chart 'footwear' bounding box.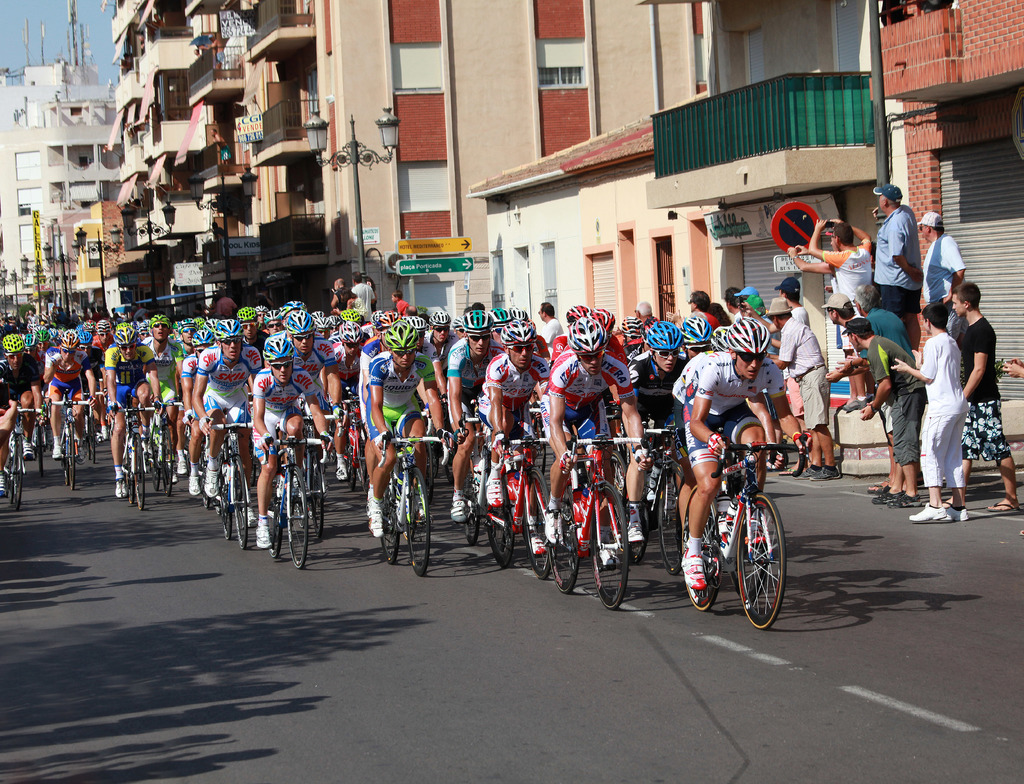
Charted: detection(872, 489, 906, 510).
